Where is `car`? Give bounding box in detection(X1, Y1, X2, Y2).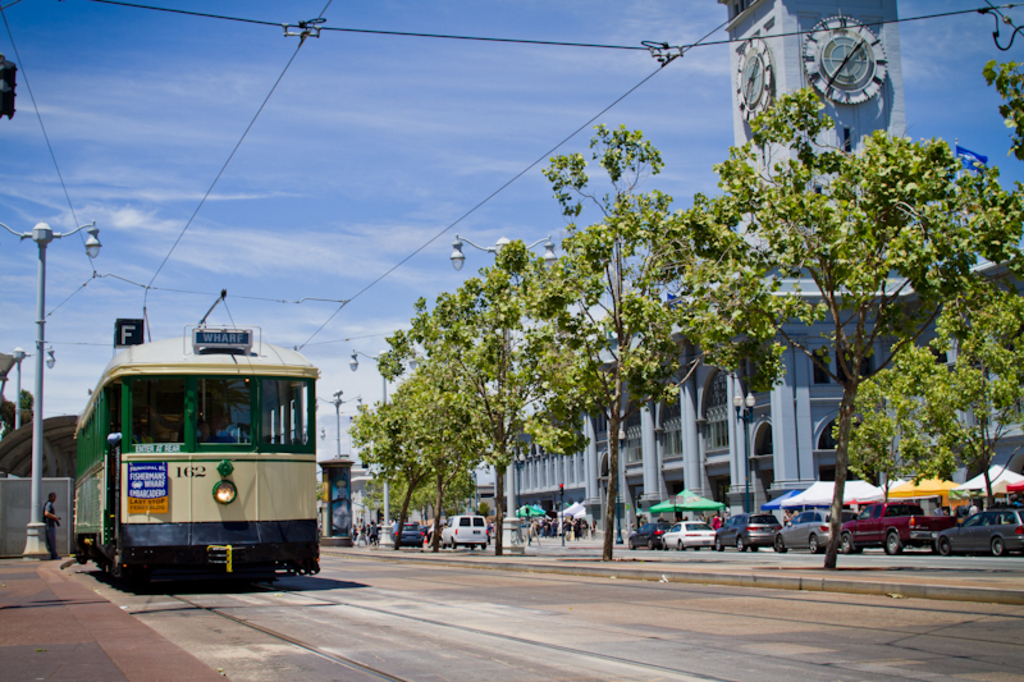
detection(628, 525, 664, 549).
